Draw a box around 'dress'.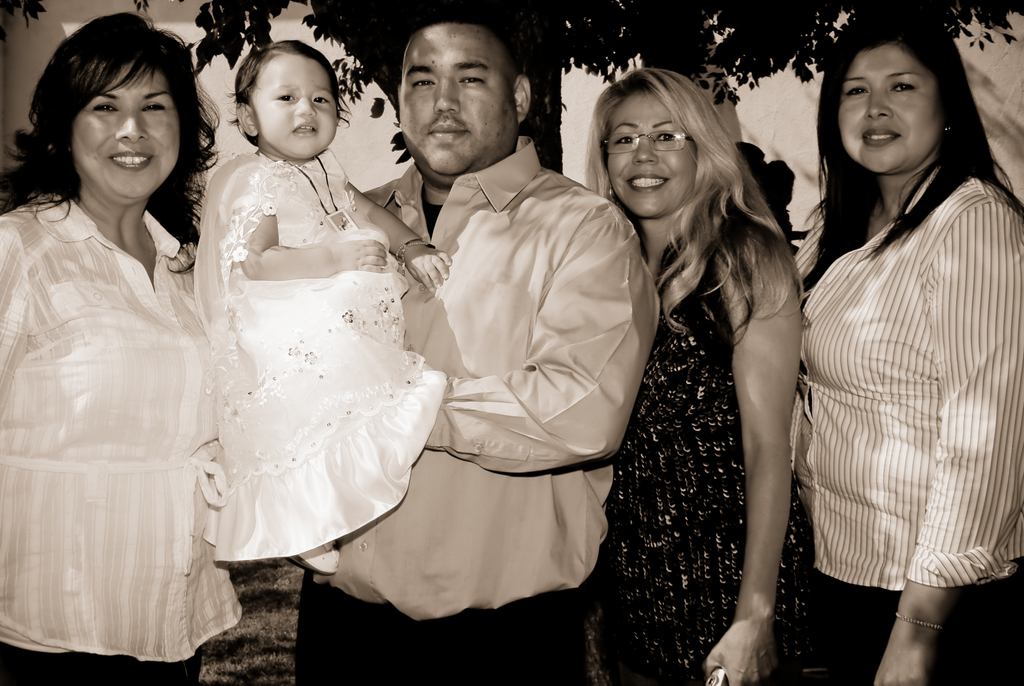
x1=601 y1=259 x2=818 y2=685.
